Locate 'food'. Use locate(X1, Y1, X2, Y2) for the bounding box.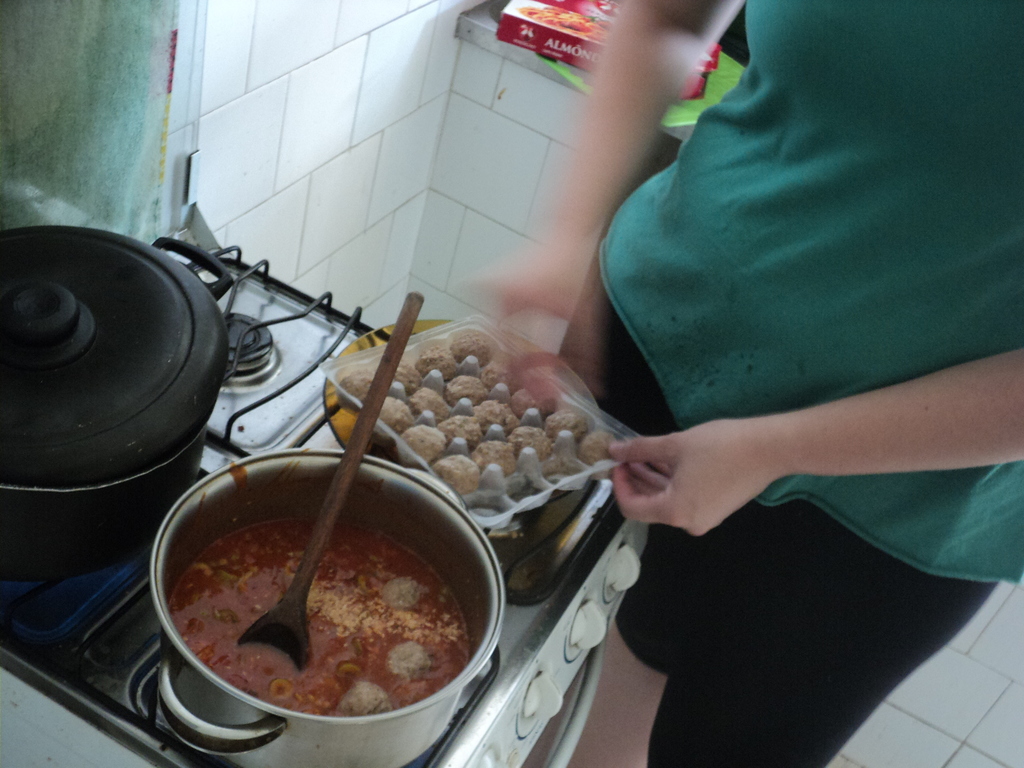
locate(392, 353, 422, 397).
